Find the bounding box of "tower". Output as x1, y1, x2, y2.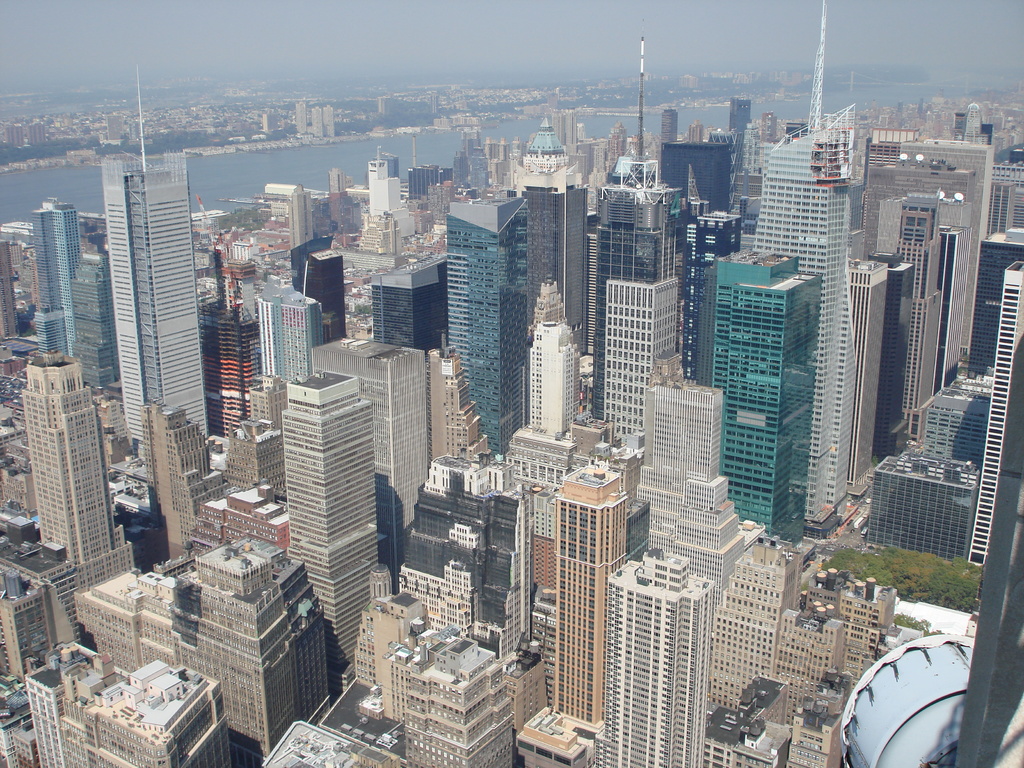
66, 246, 120, 401.
